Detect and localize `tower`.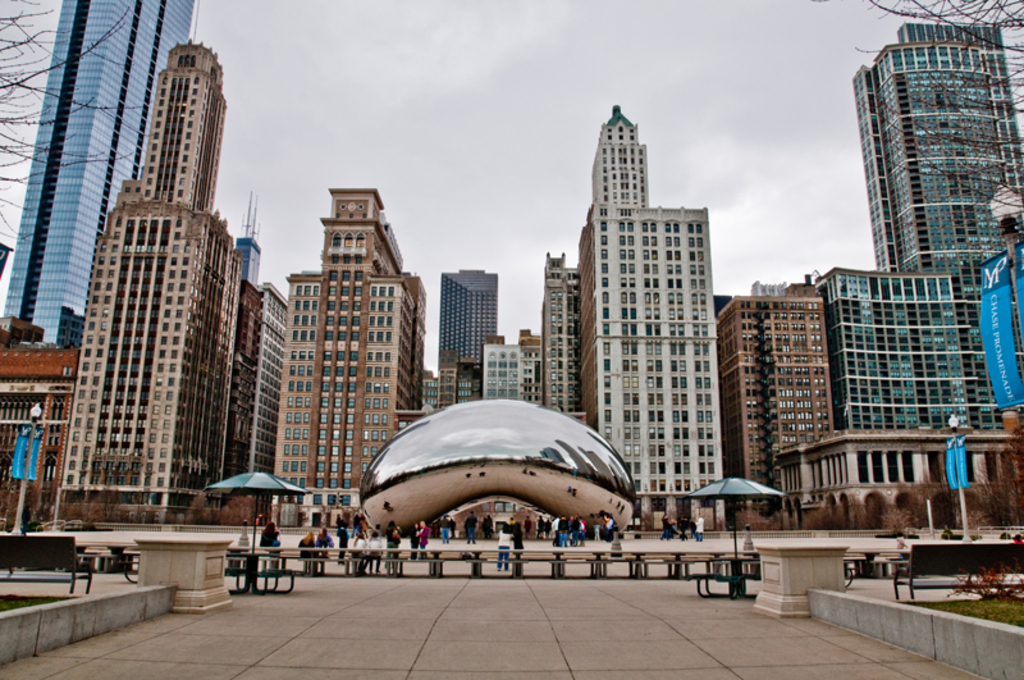
Localized at rect(443, 265, 503, 371).
